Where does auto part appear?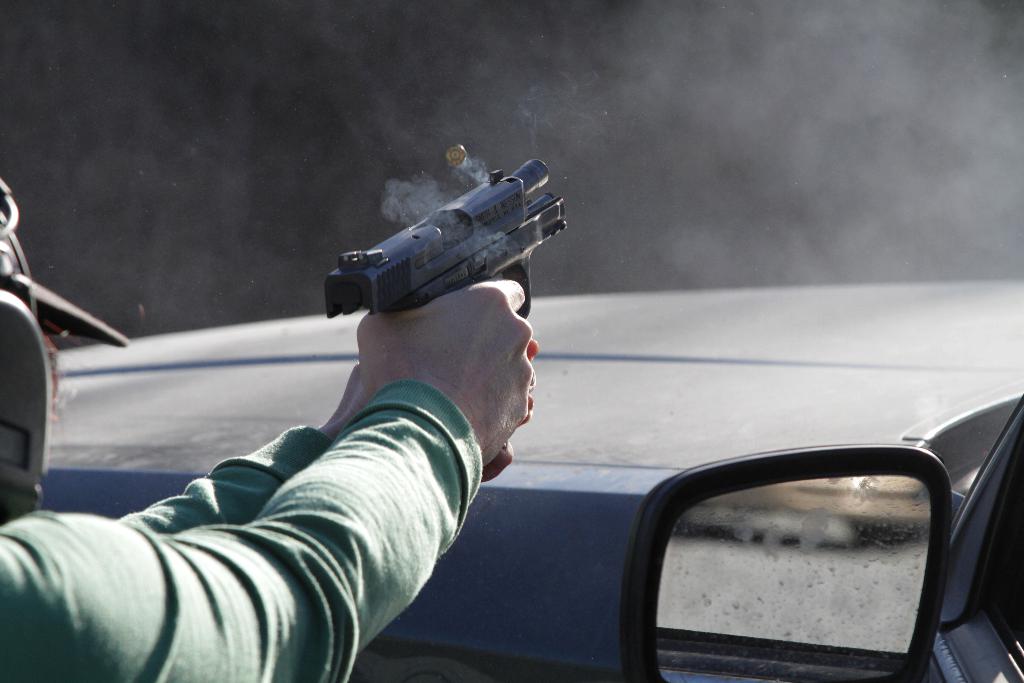
Appears at Rect(605, 370, 1023, 682).
